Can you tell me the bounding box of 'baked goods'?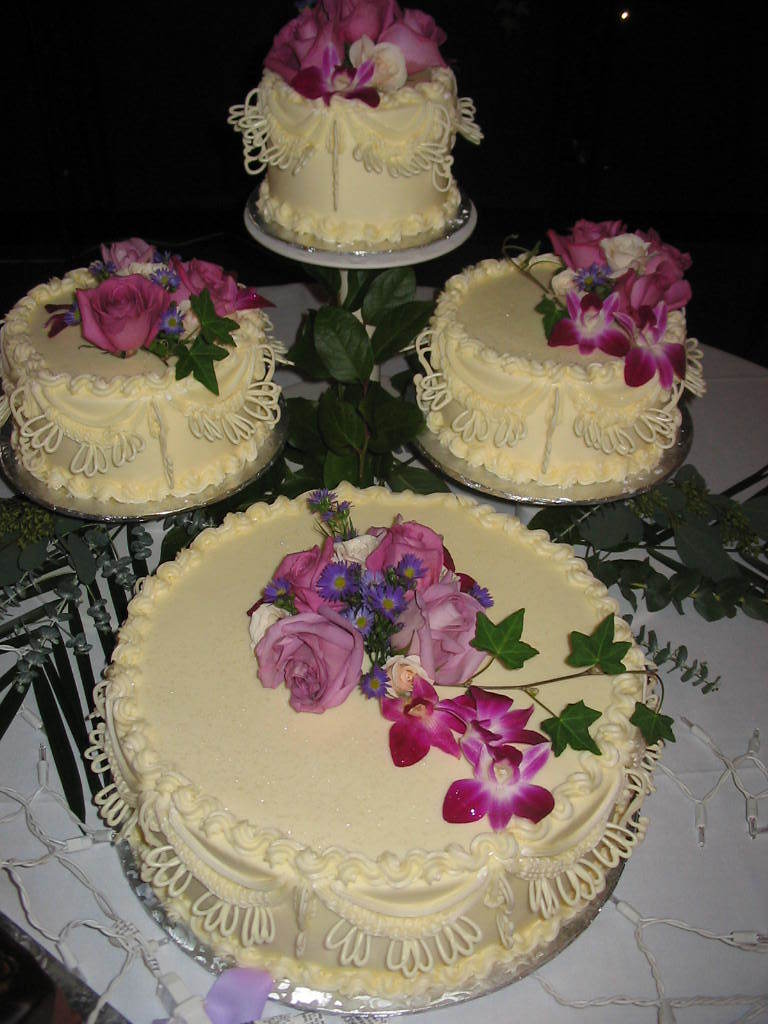
<box>411,221,709,498</box>.
